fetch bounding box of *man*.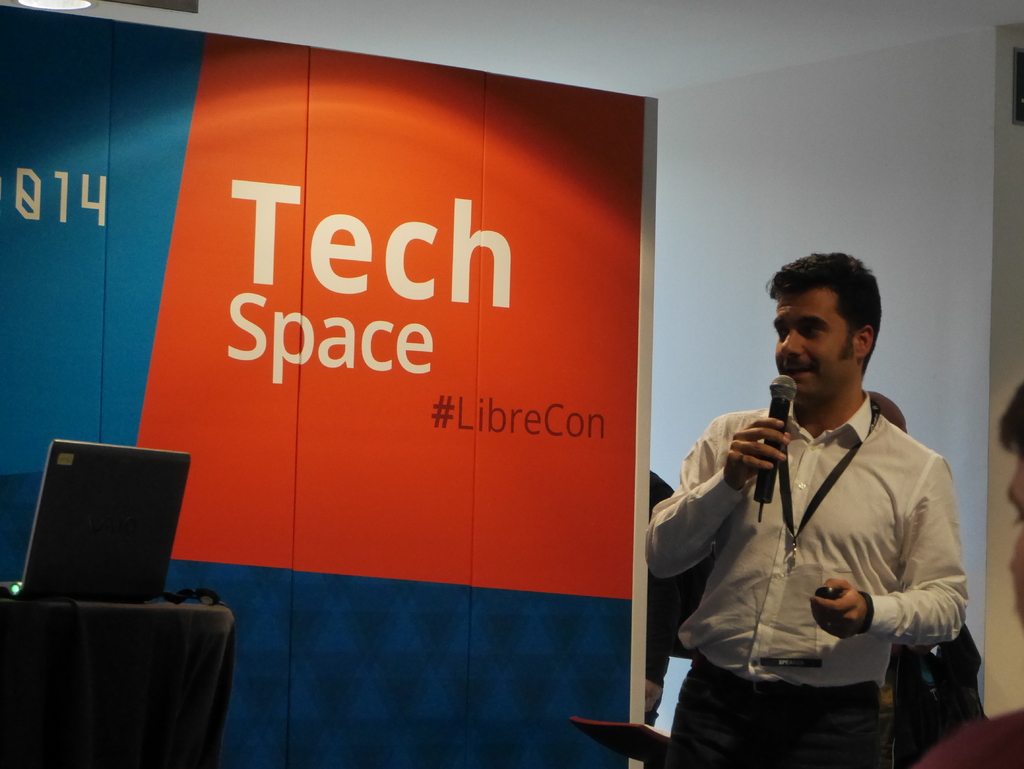
Bbox: <region>919, 371, 1023, 768</region>.
